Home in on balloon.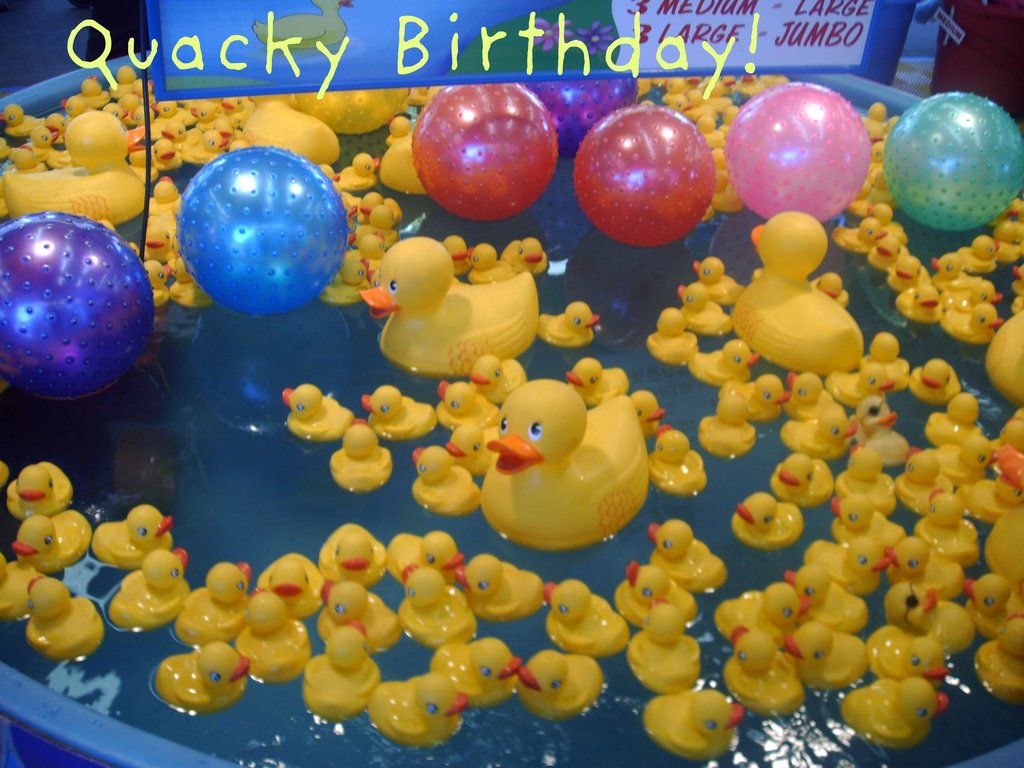
Homed in at 575/106/714/246.
